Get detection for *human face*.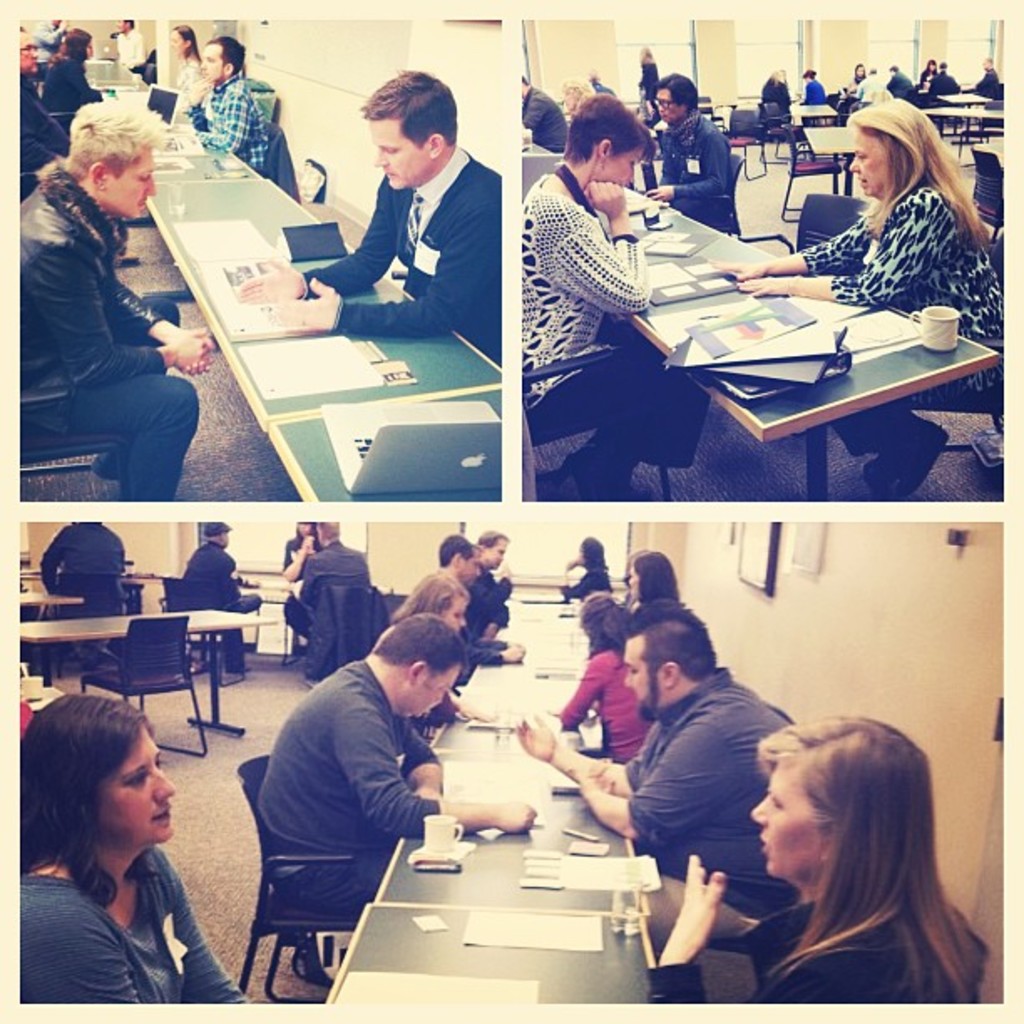
Detection: l=102, t=146, r=149, b=214.
